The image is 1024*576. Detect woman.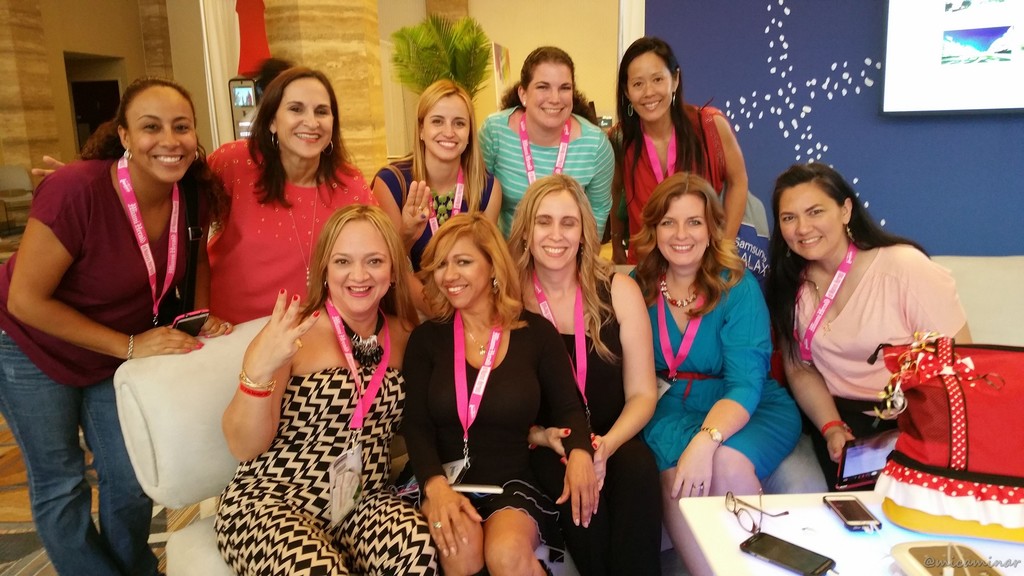
Detection: [406, 200, 598, 571].
